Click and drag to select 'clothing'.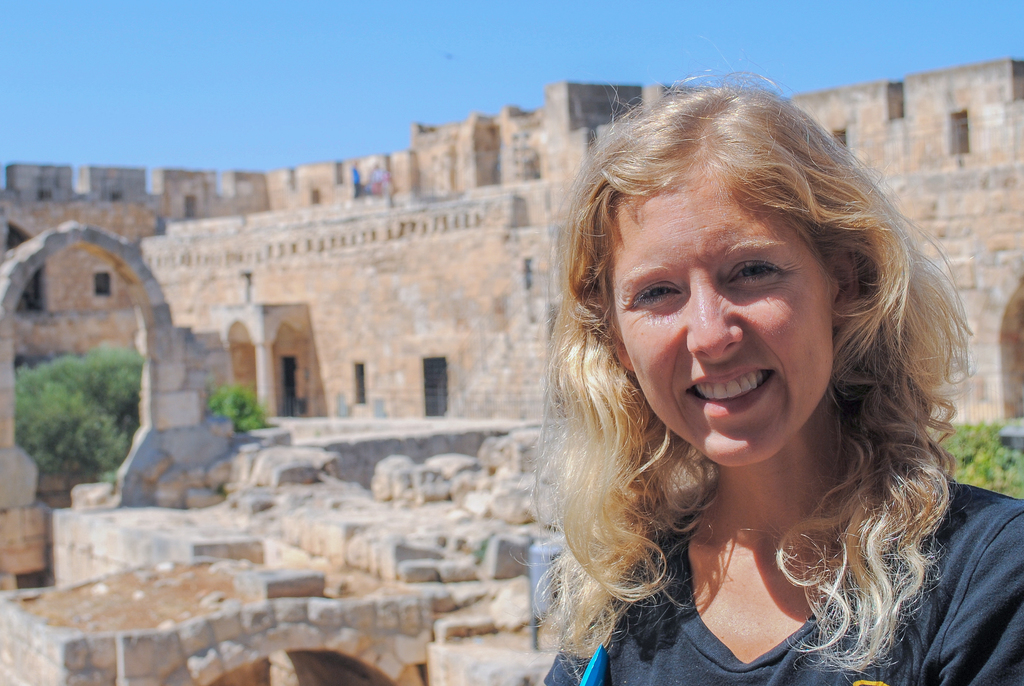
Selection: {"x1": 540, "y1": 498, "x2": 1023, "y2": 685}.
